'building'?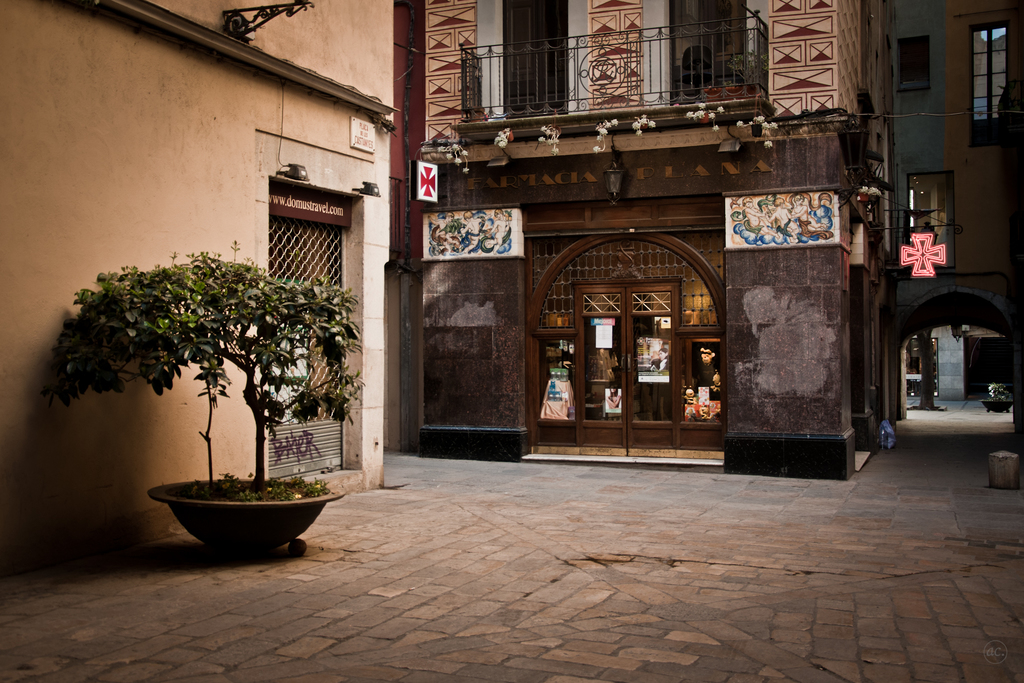
crop(906, 325, 970, 401)
